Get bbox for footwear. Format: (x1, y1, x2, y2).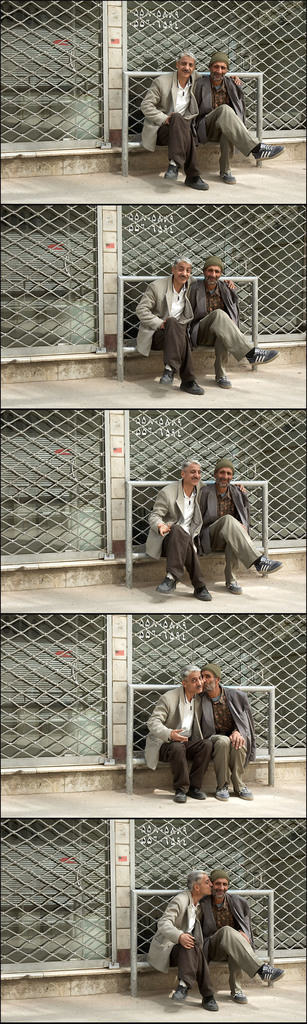
(242, 349, 279, 367).
